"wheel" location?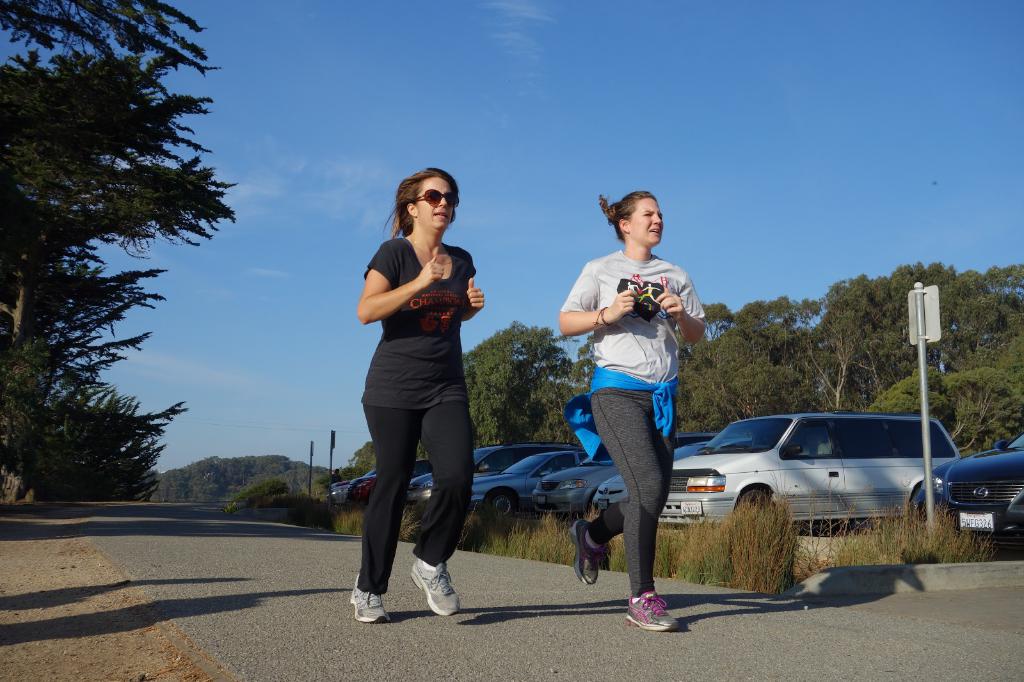
detection(486, 488, 521, 519)
